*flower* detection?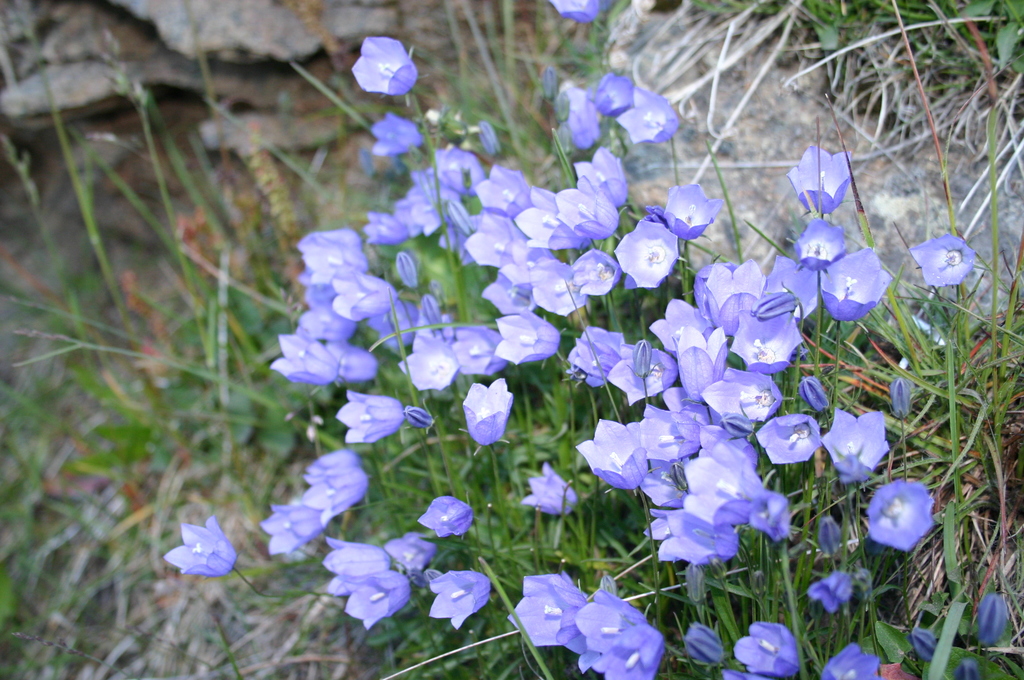
bbox(372, 118, 426, 156)
